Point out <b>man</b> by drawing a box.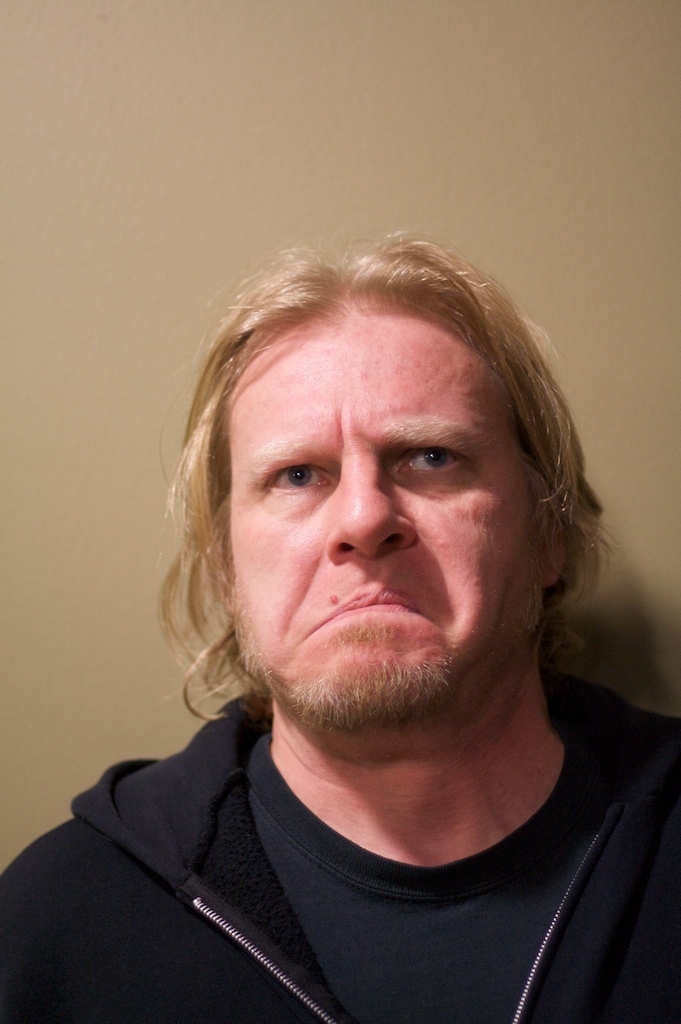
27:230:680:1006.
